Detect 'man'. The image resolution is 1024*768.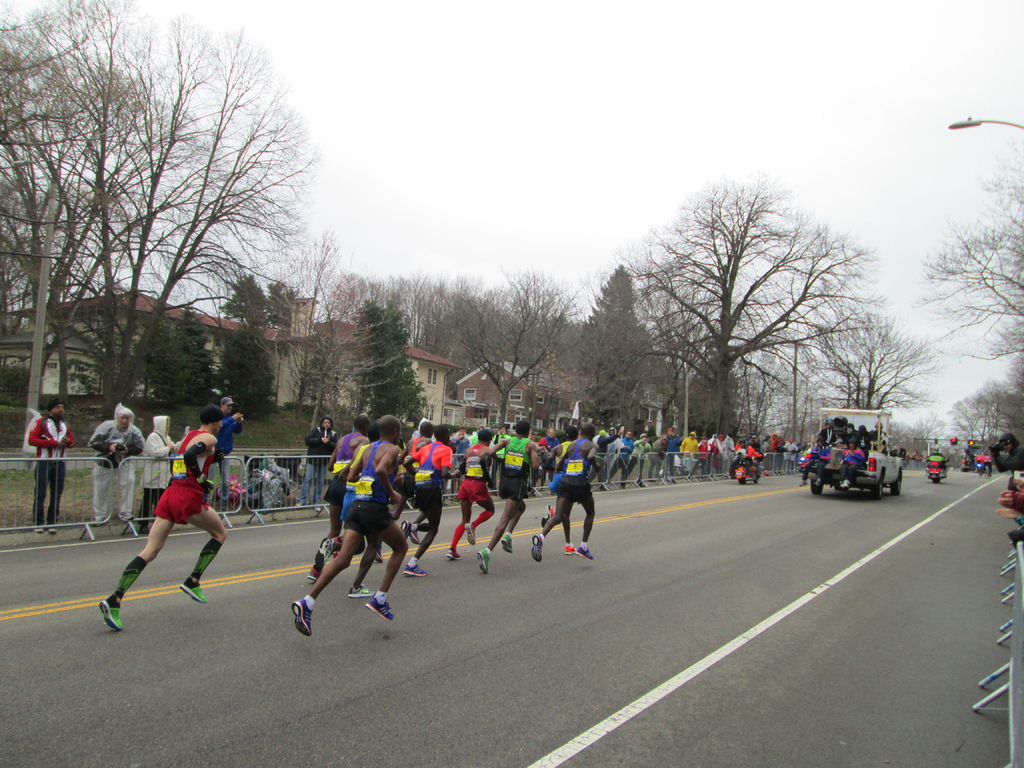
x1=690, y1=435, x2=707, y2=486.
